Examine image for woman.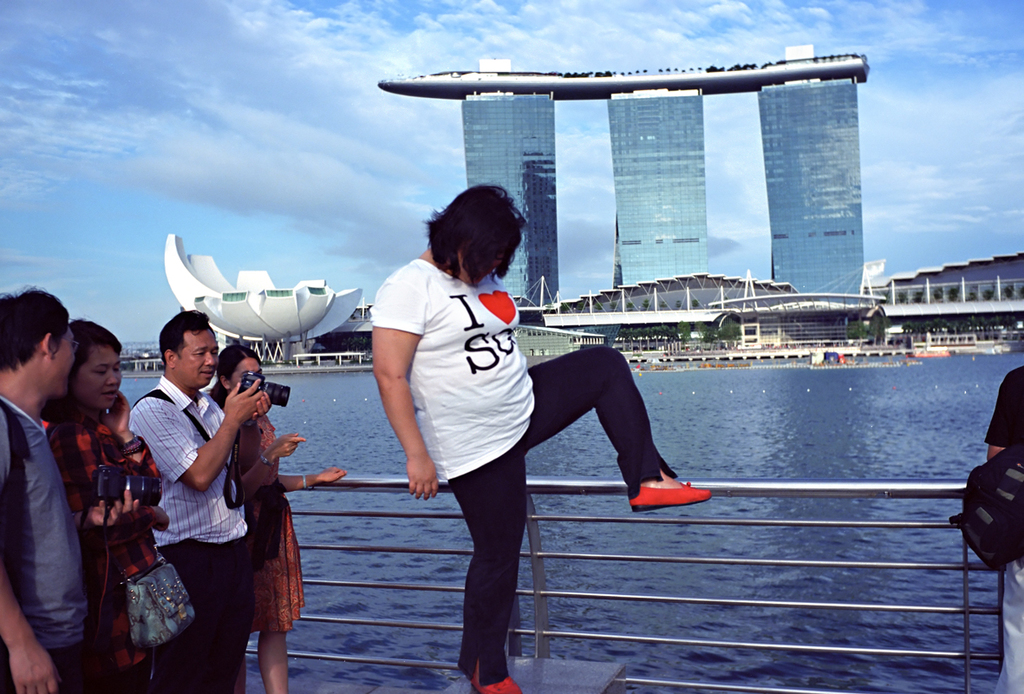
Examination result: (left=374, top=186, right=713, bottom=693).
